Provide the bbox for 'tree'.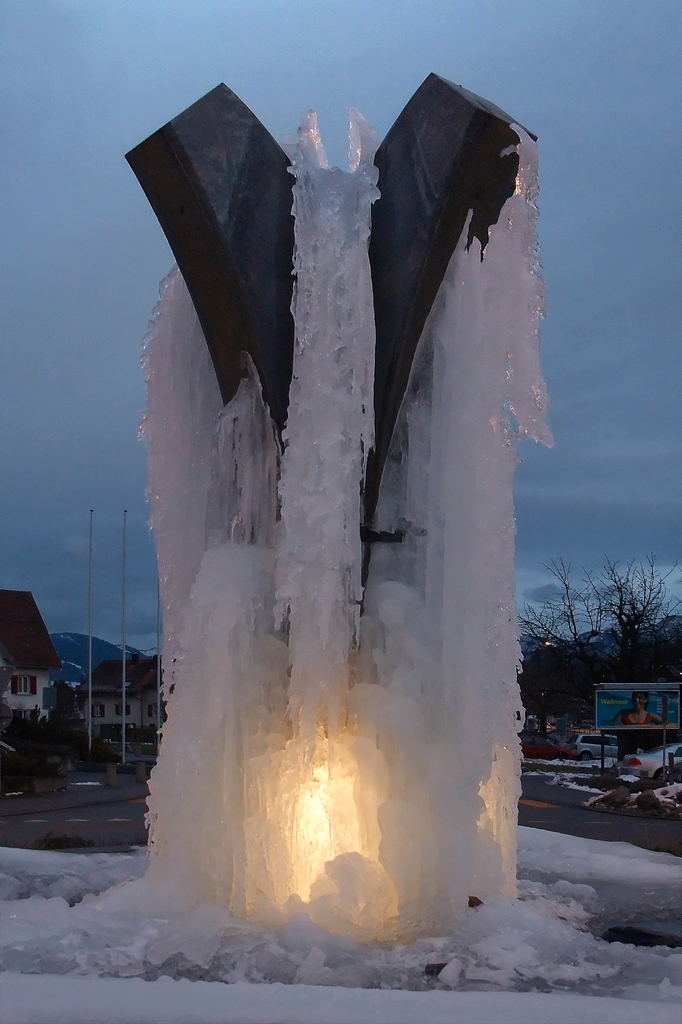
rect(504, 541, 681, 713).
